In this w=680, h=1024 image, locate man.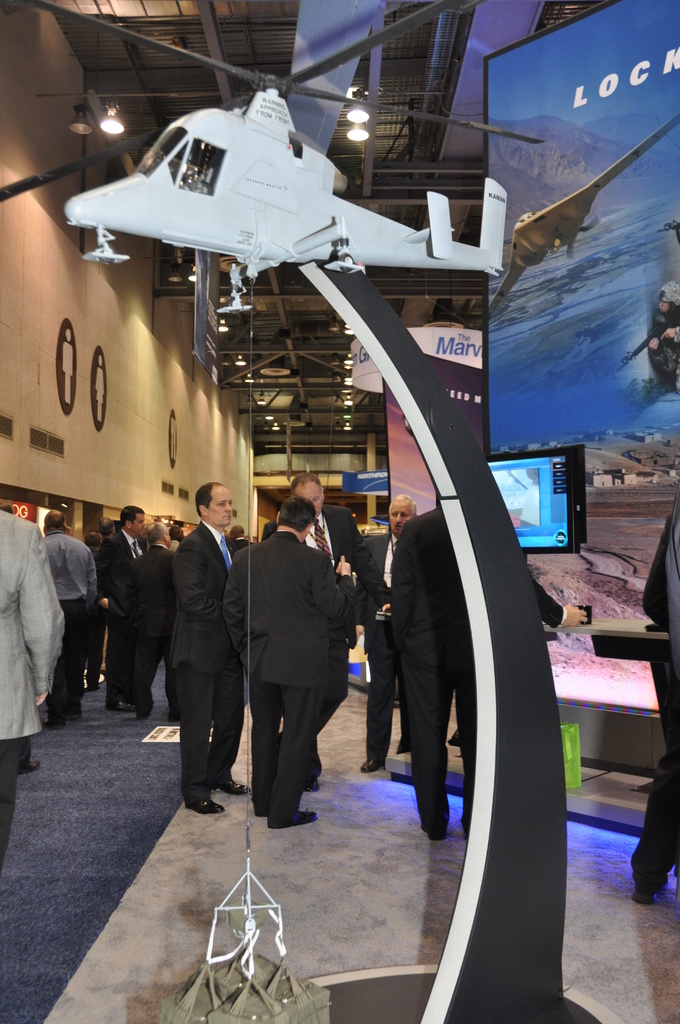
Bounding box: BBox(0, 500, 66, 867).
